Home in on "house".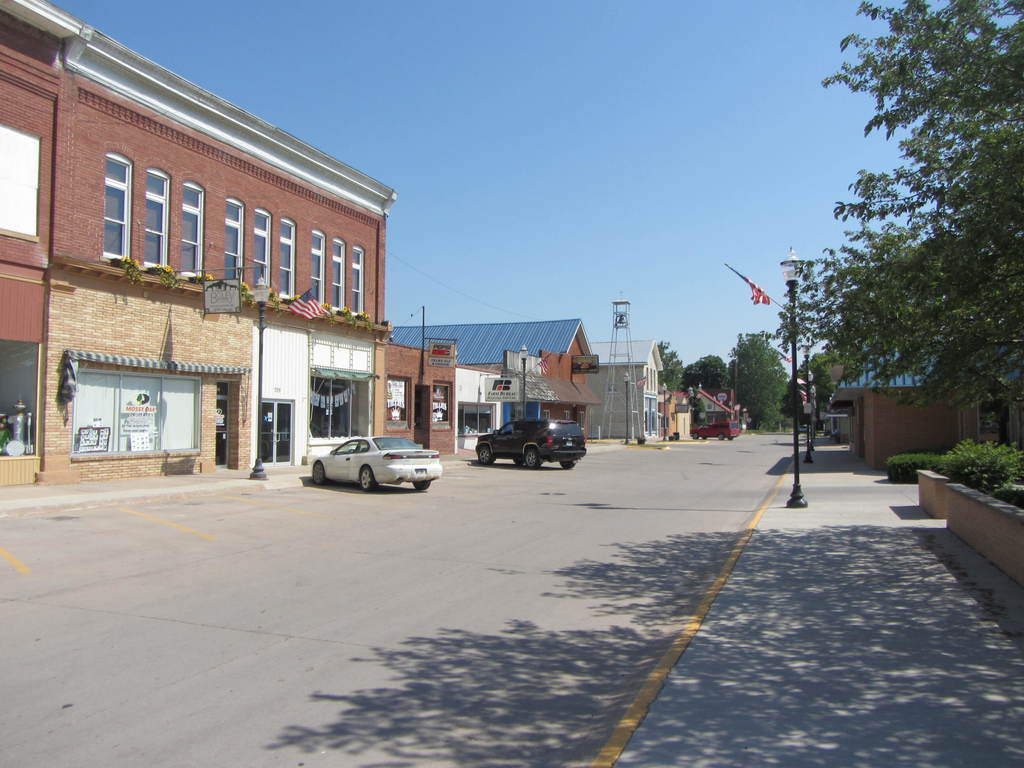
Homed in at bbox(580, 339, 668, 442).
